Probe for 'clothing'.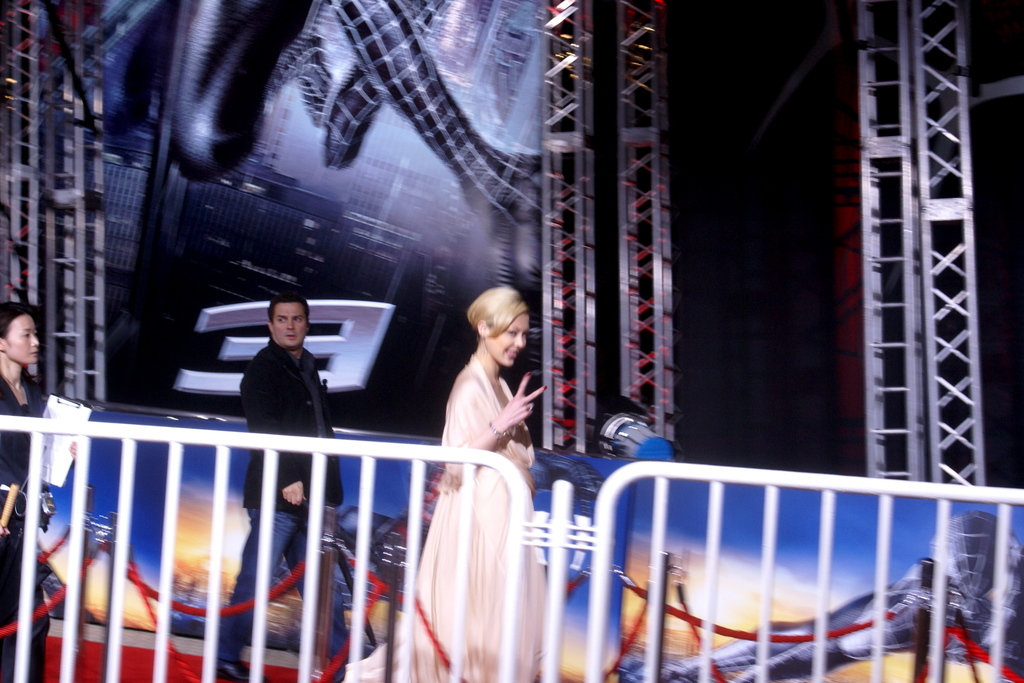
Probe result: [x1=212, y1=336, x2=349, y2=682].
